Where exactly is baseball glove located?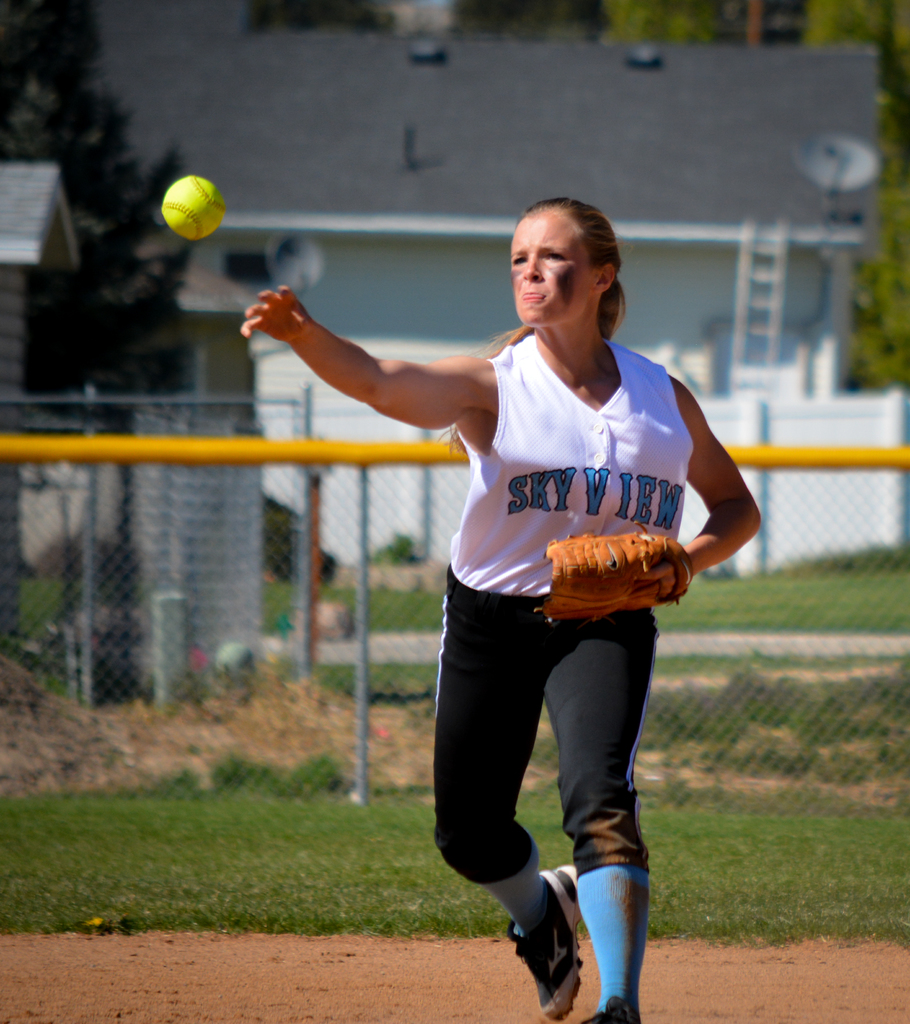
Its bounding box is bbox=[537, 517, 693, 627].
